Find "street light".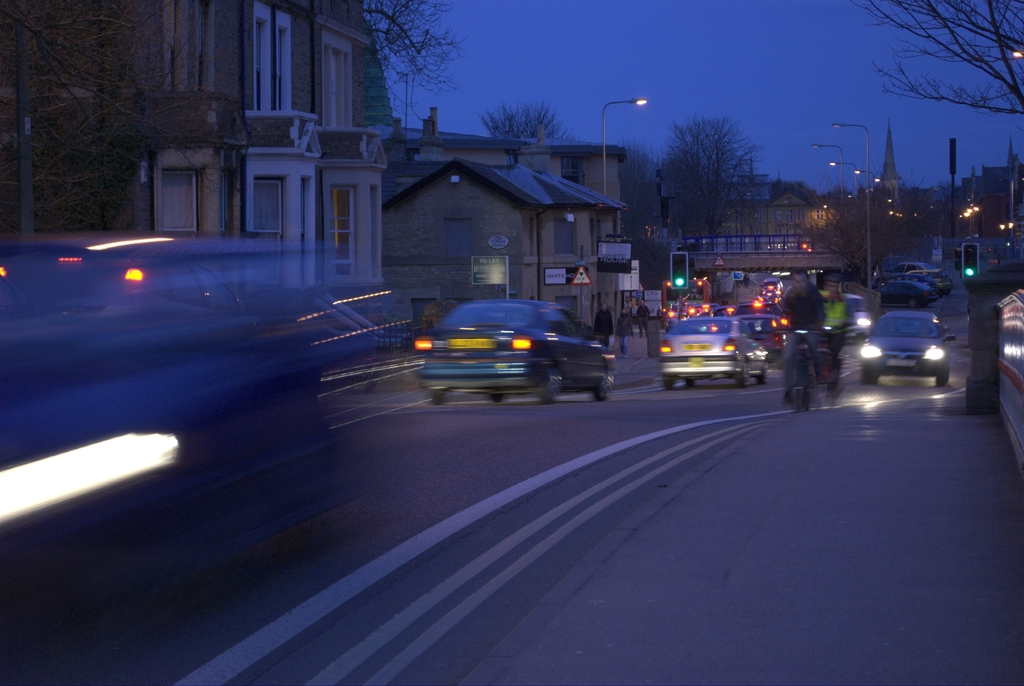
831 124 872 283.
